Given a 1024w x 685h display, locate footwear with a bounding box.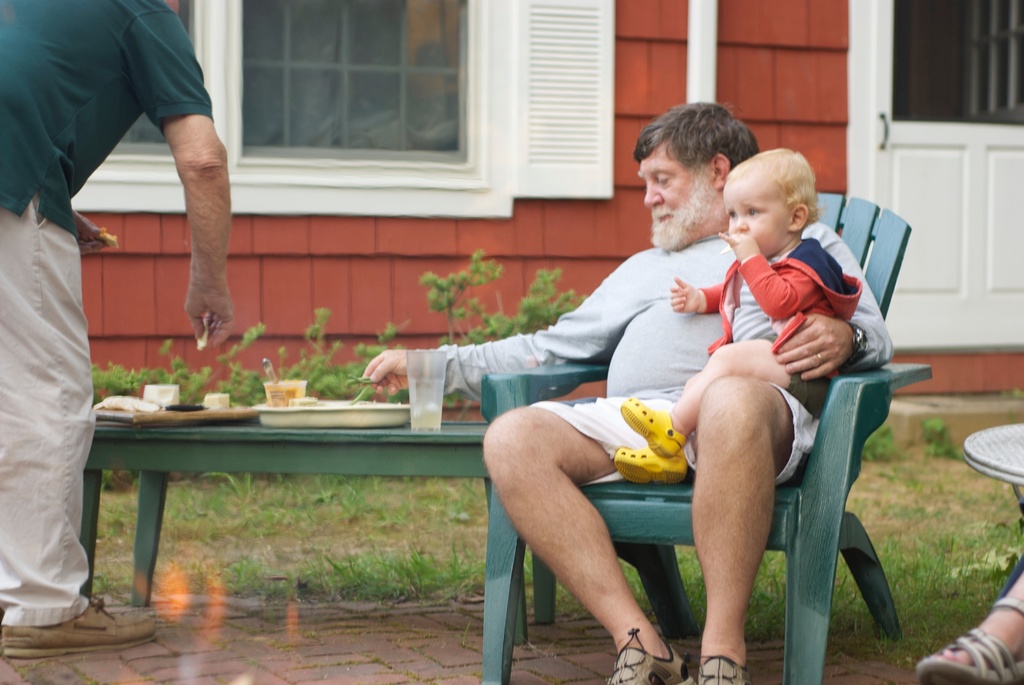
Located: 680 649 749 684.
